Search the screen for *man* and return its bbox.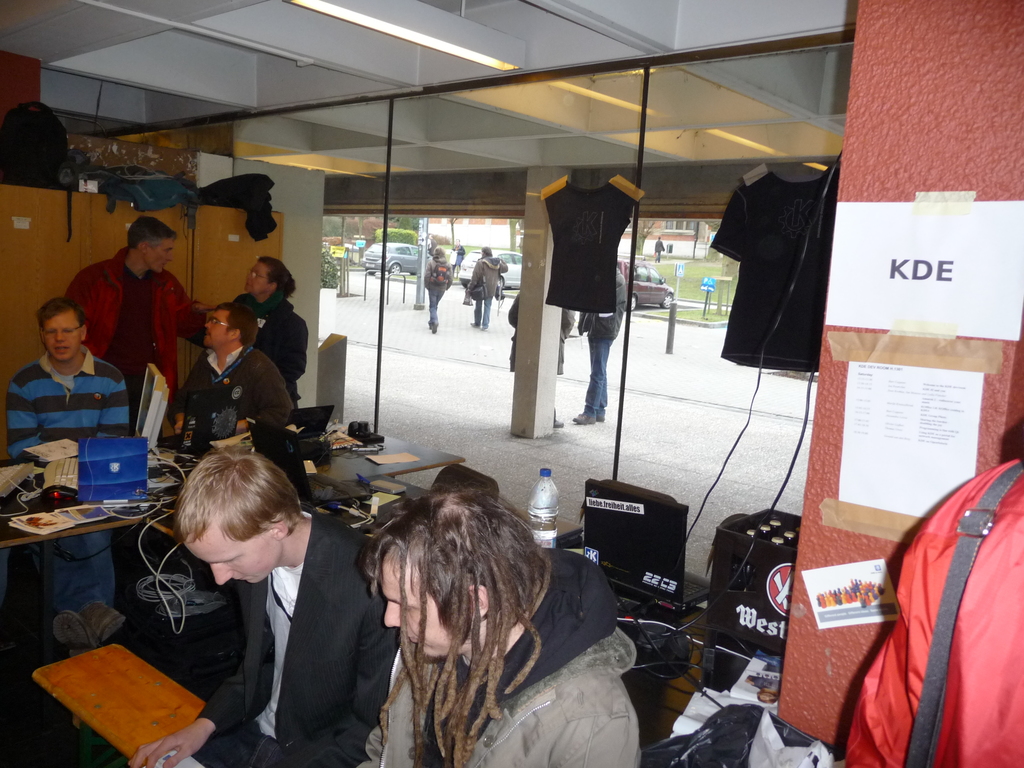
Found: Rect(171, 307, 301, 452).
